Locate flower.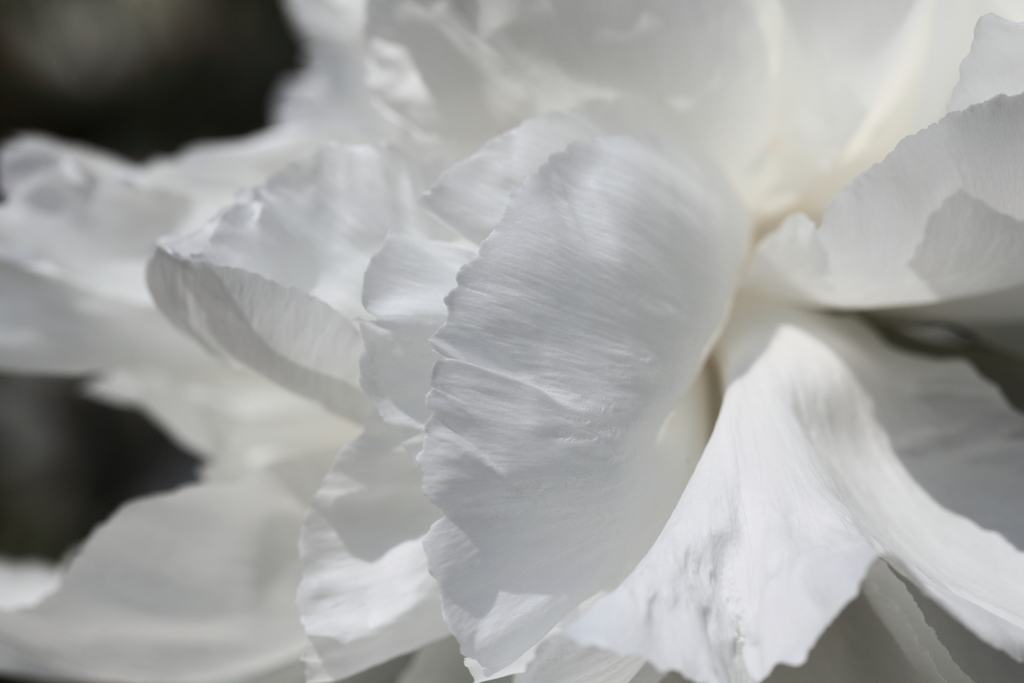
Bounding box: BBox(0, 0, 1023, 682).
